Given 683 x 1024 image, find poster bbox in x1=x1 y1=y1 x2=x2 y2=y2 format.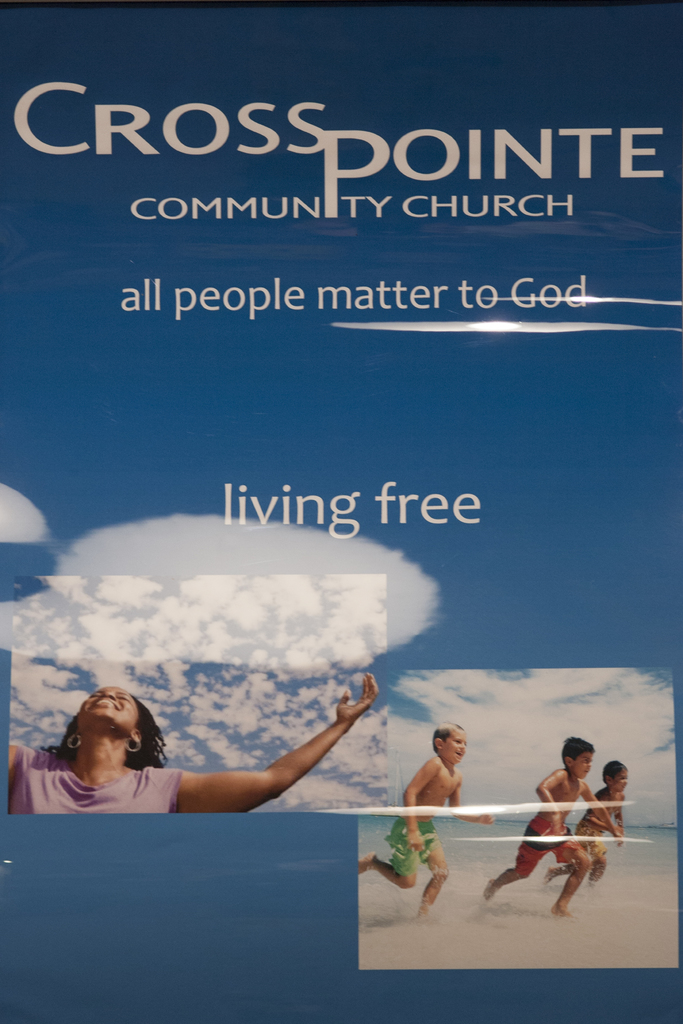
x1=0 y1=0 x2=682 y2=1023.
